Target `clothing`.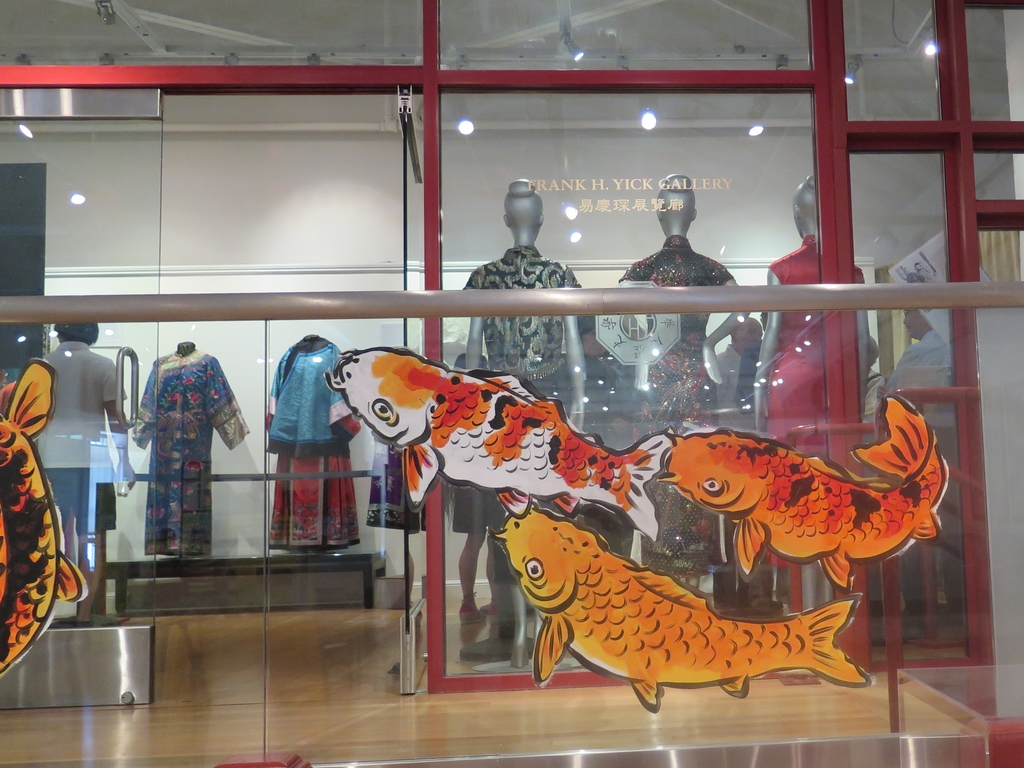
Target region: bbox(134, 352, 245, 559).
